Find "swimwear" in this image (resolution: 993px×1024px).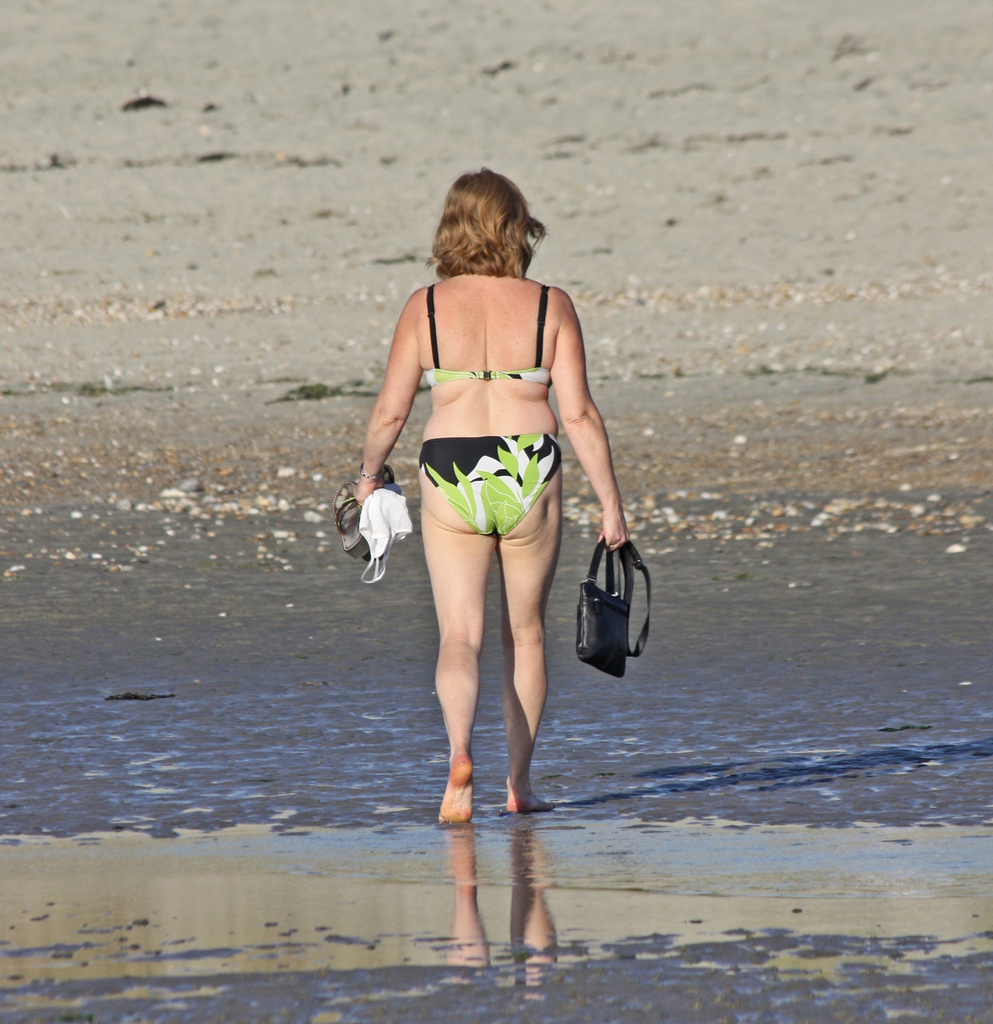
l=419, t=279, r=552, b=390.
